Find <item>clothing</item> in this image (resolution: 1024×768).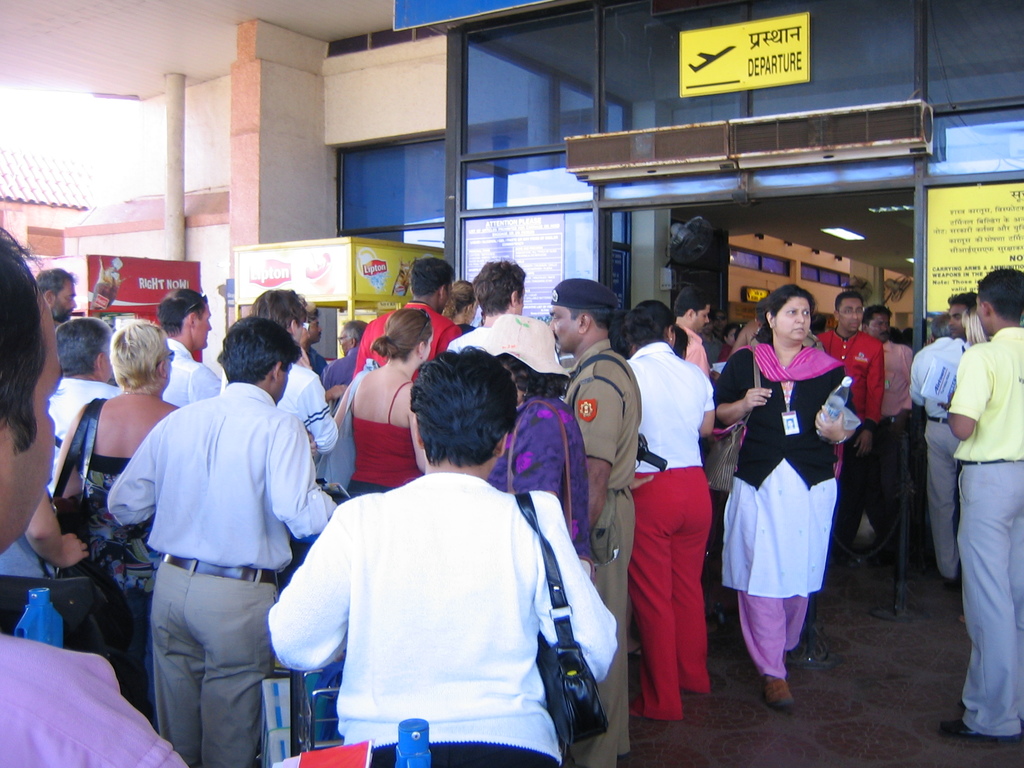
(left=558, top=346, right=652, bottom=493).
